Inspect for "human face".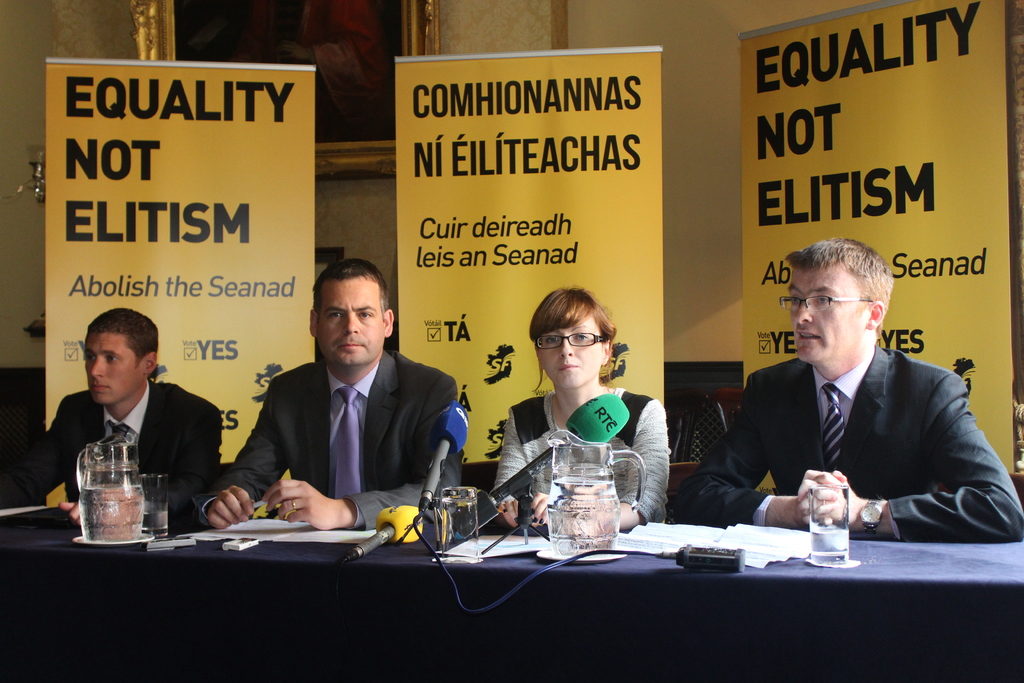
Inspection: pyautogui.locateOnScreen(788, 267, 868, 360).
